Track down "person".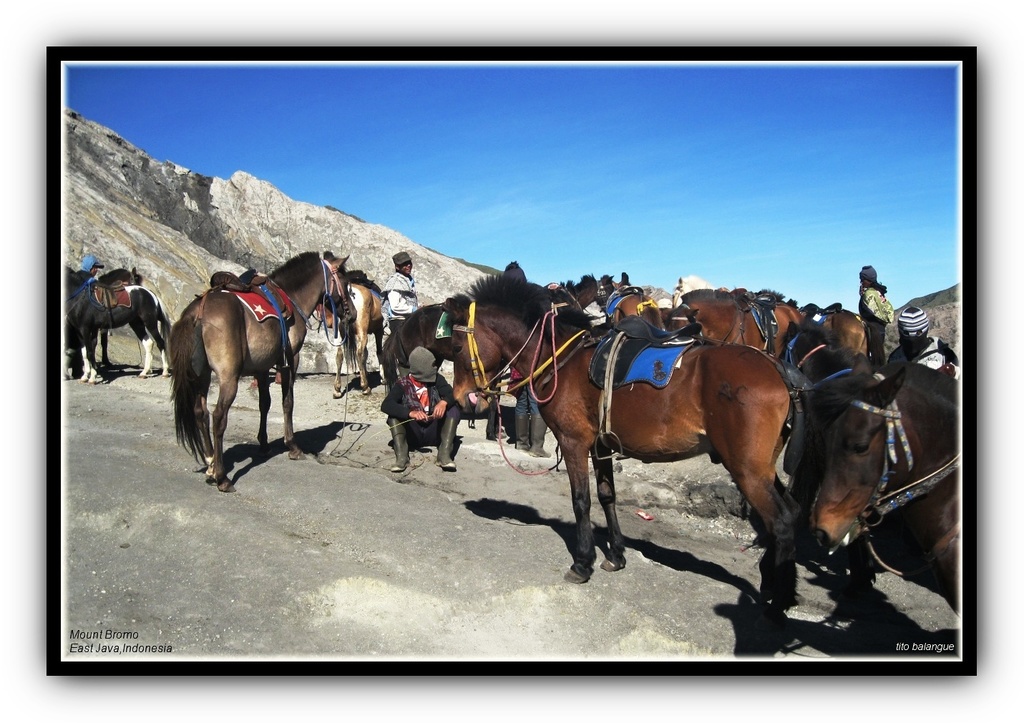
Tracked to <box>893,306,957,377</box>.
